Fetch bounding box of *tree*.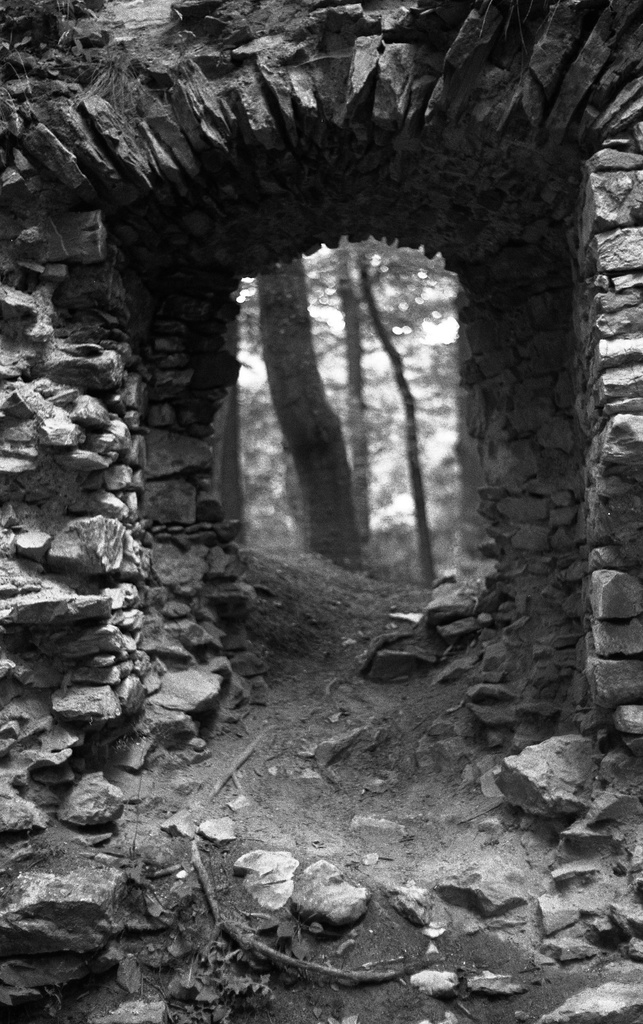
Bbox: detection(255, 247, 373, 578).
